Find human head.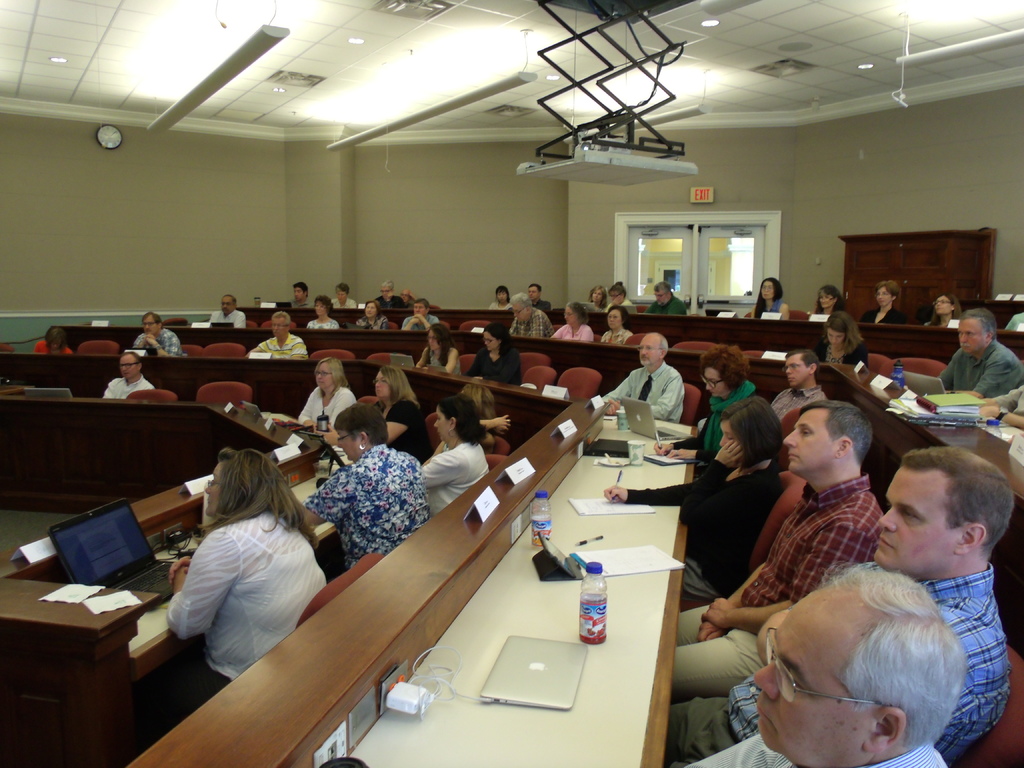
314 294 335 314.
